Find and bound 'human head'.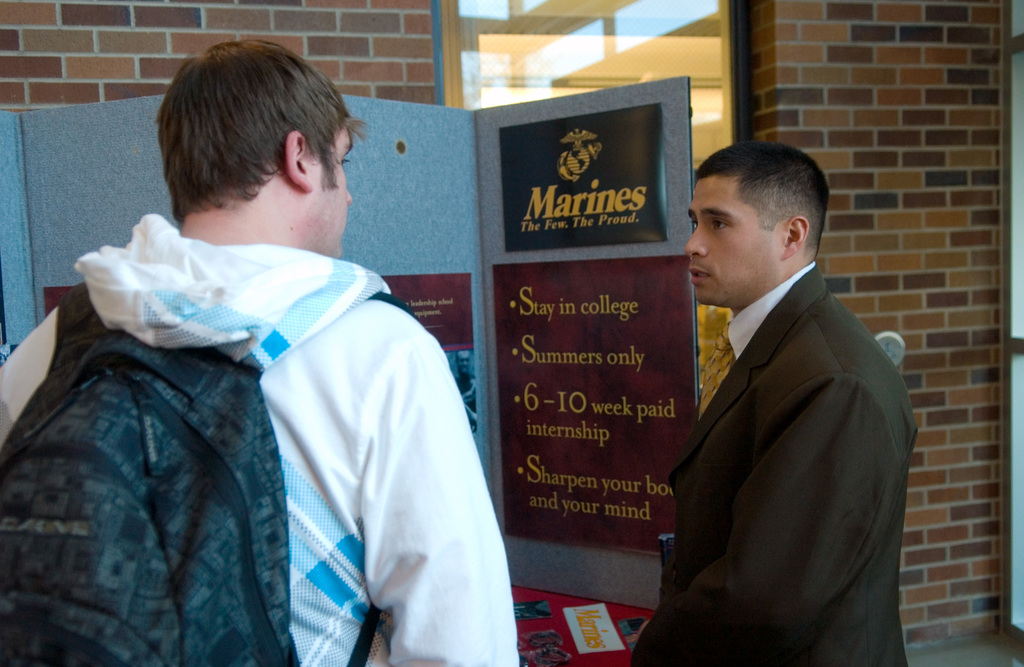
Bound: box=[683, 138, 833, 311].
